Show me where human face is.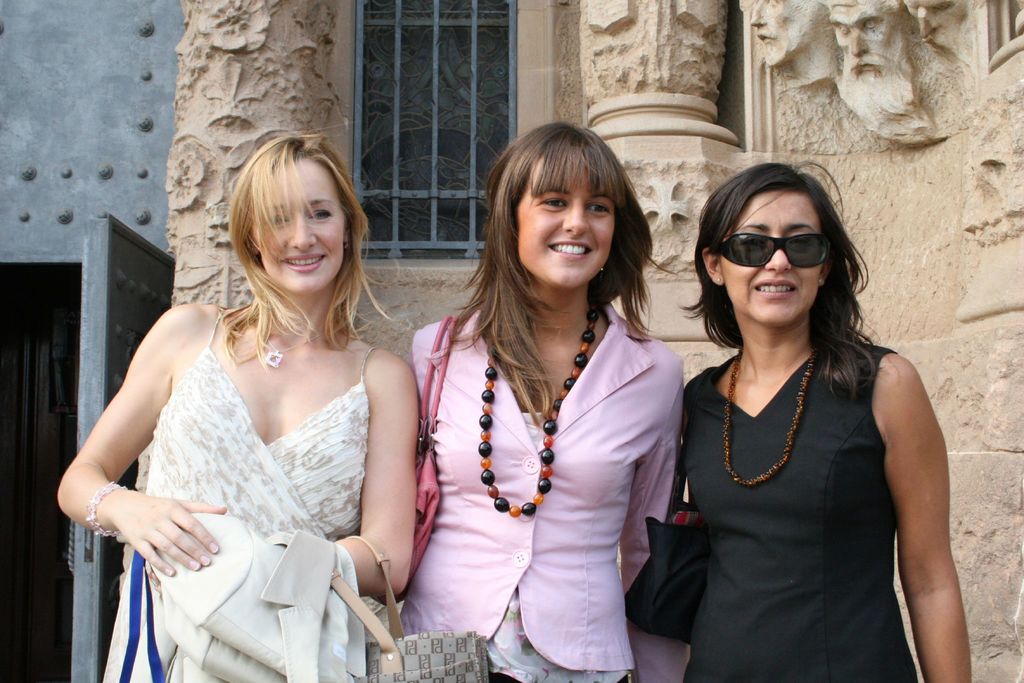
human face is at x1=253, y1=156, x2=348, y2=286.
